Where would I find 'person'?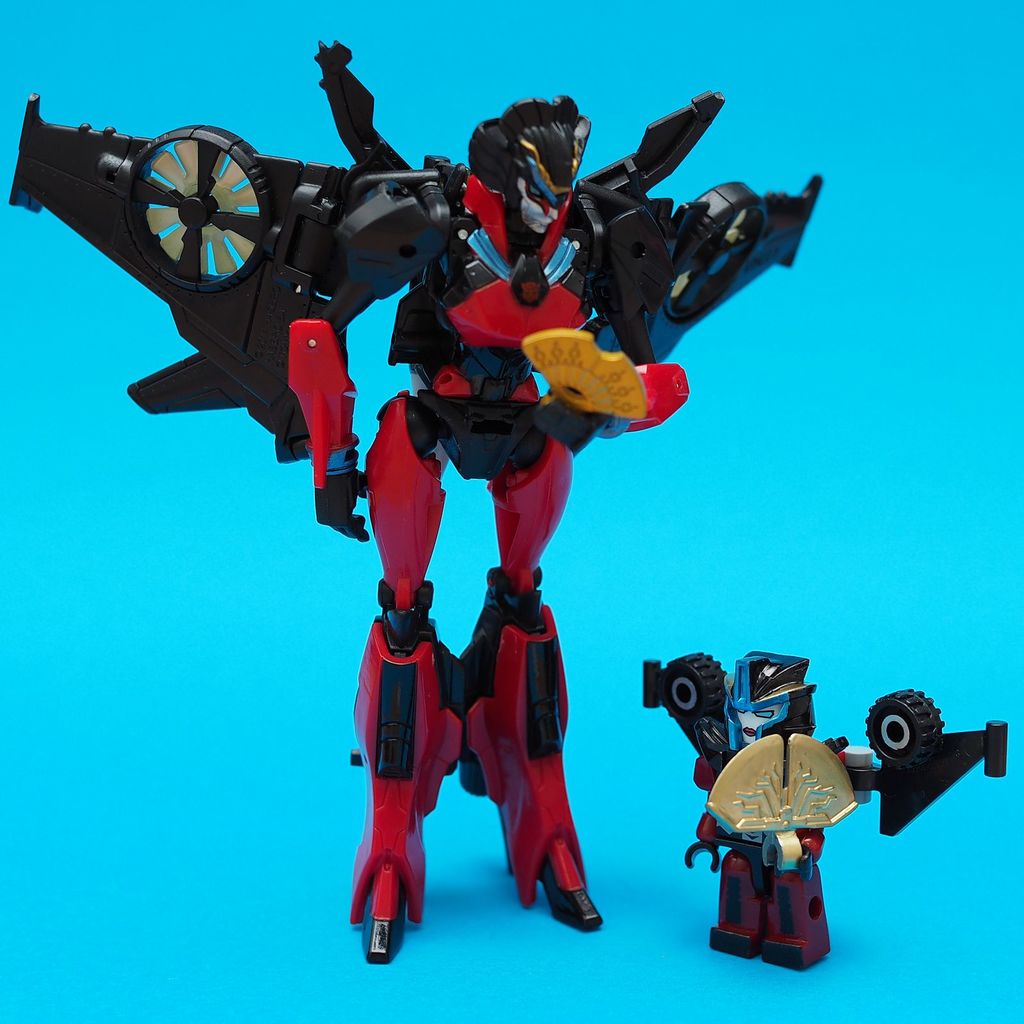
At x1=693 y1=652 x2=856 y2=963.
